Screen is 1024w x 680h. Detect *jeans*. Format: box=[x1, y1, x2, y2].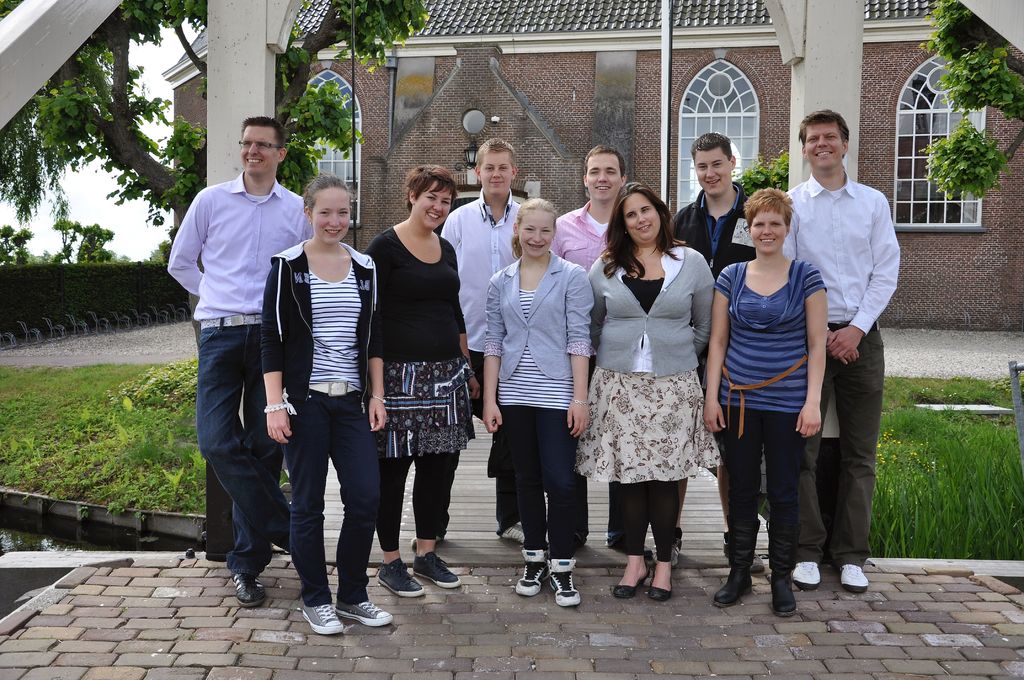
box=[384, 454, 443, 547].
